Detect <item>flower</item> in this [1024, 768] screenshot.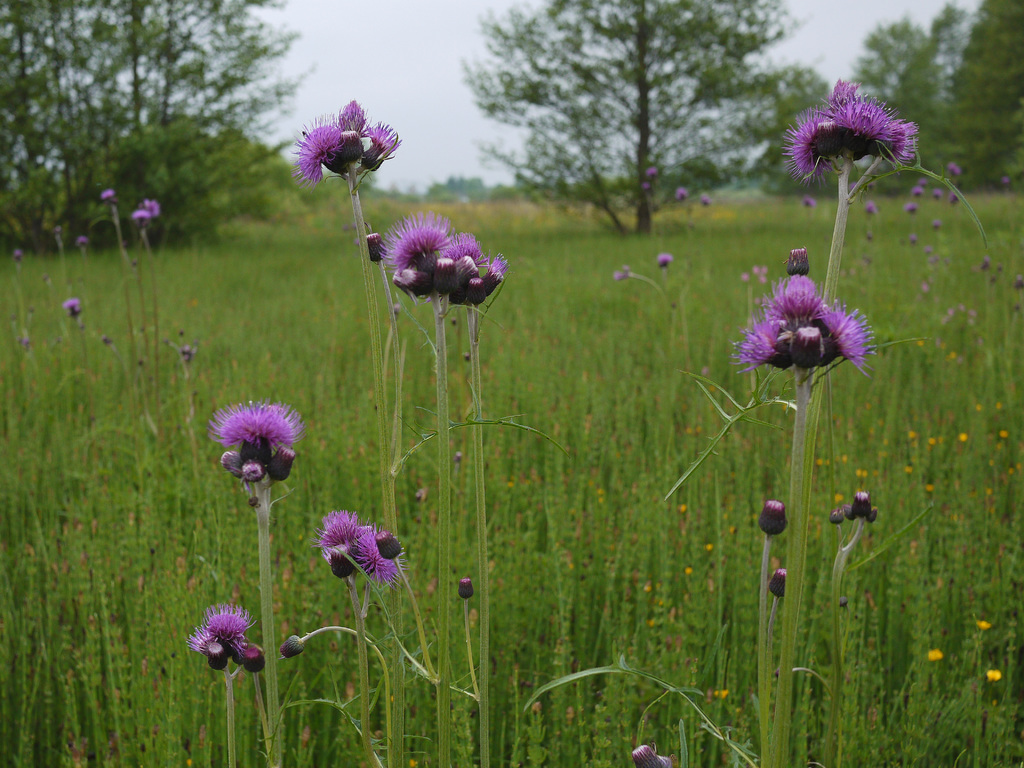
Detection: l=740, t=266, r=747, b=280.
